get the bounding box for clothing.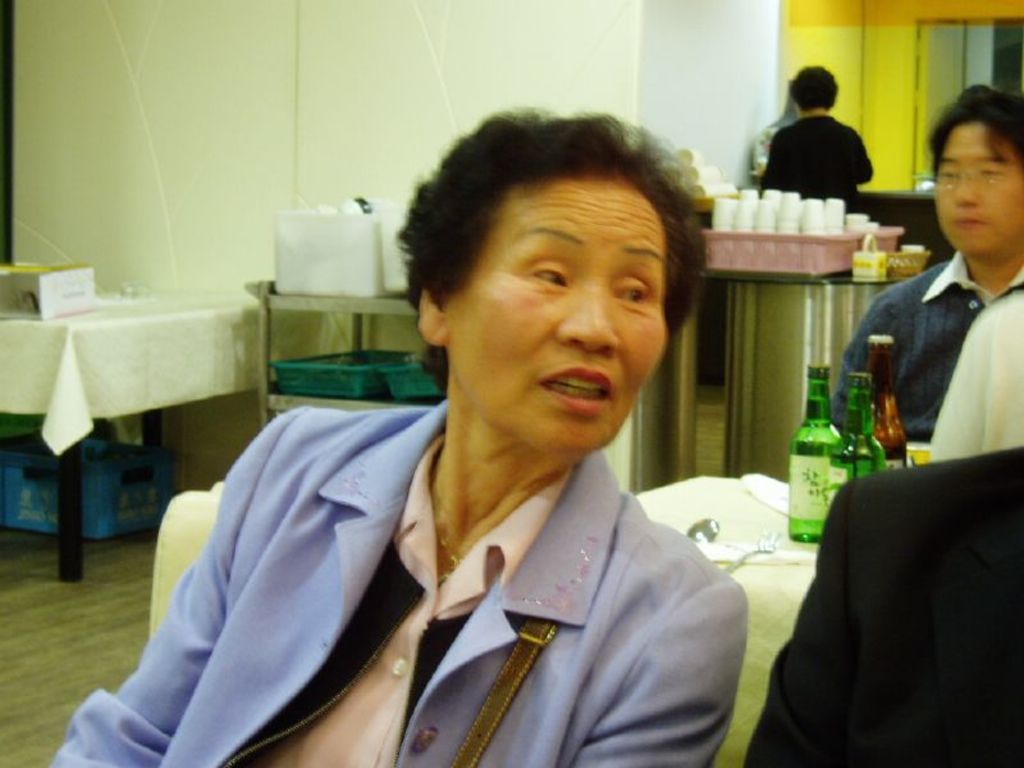
<region>818, 246, 1023, 442</region>.
